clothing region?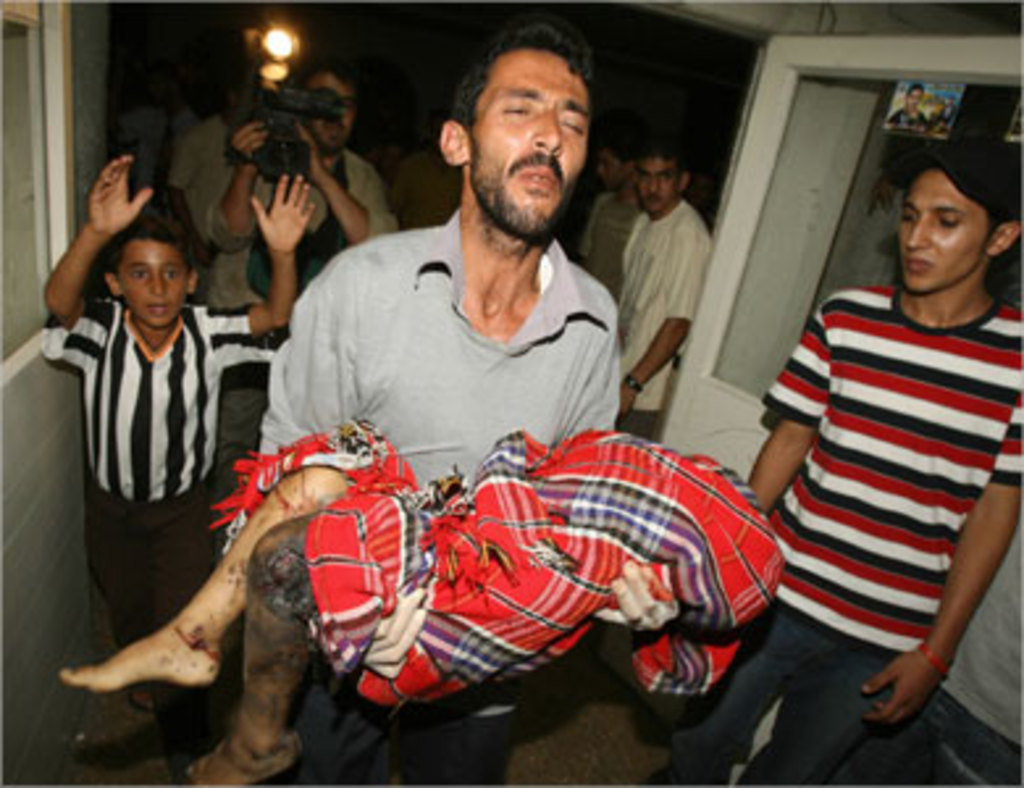
[118,108,168,197]
